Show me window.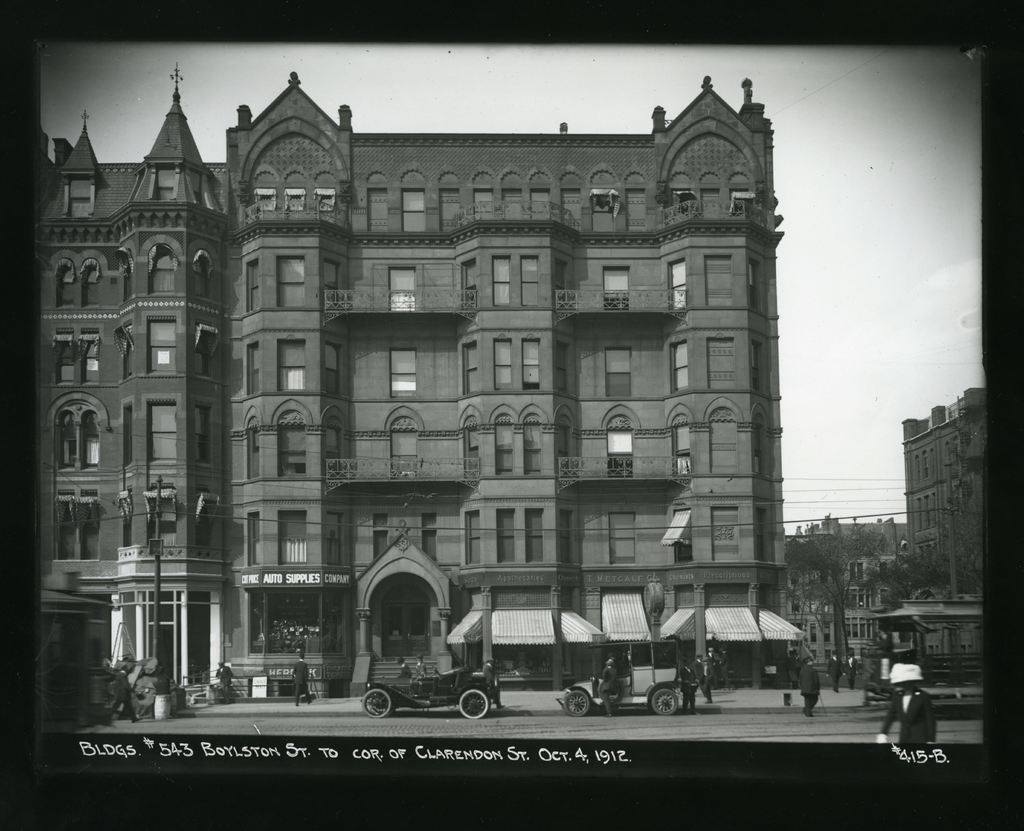
window is here: [497,509,516,561].
